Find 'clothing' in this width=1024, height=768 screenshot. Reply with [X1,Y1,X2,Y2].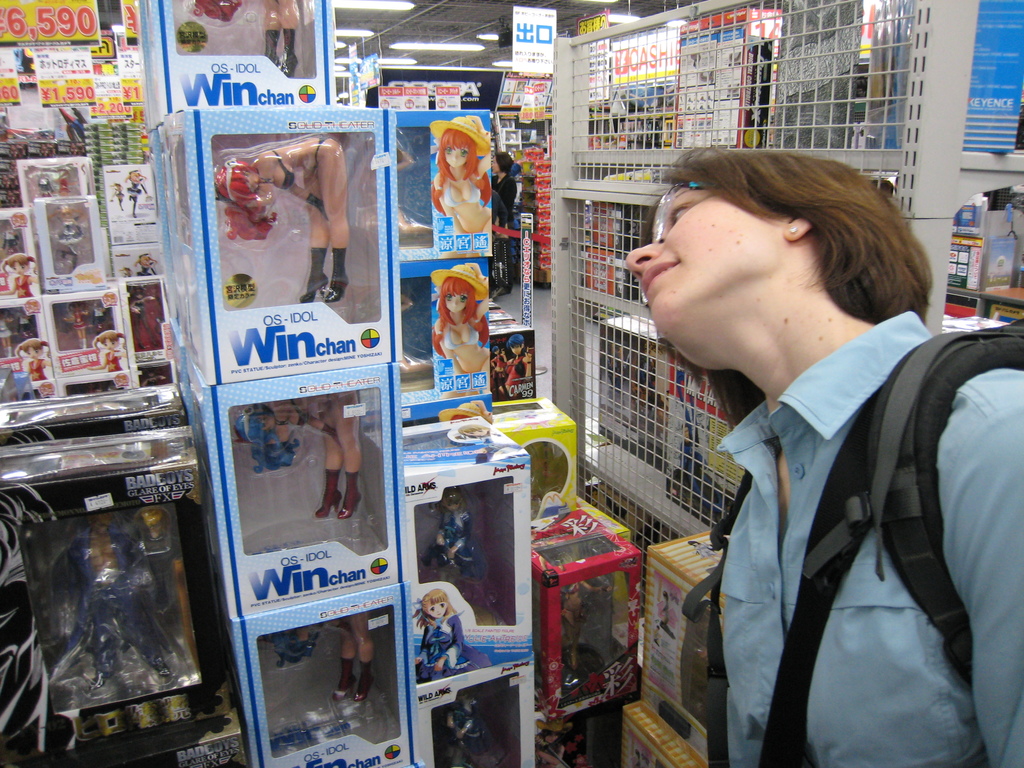
[15,273,32,299].
